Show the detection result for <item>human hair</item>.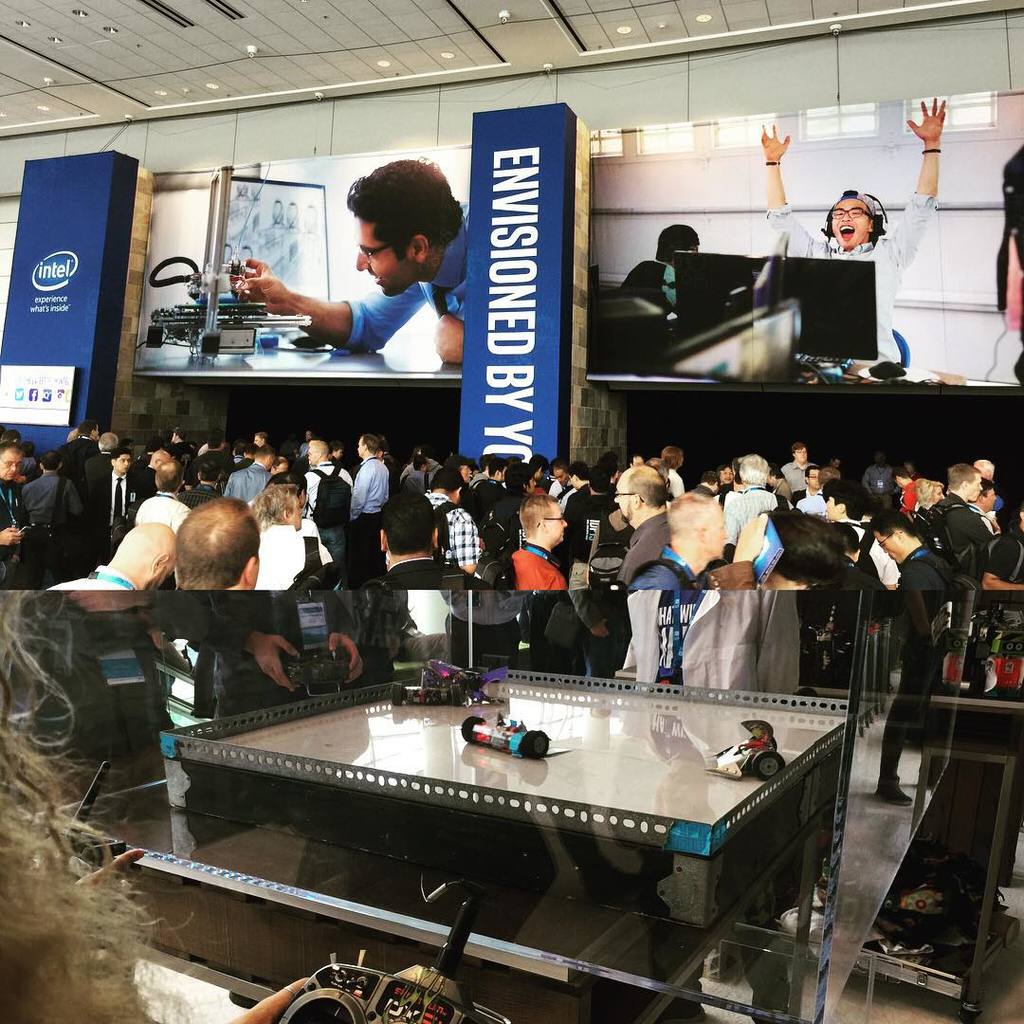
select_region(251, 480, 307, 516).
